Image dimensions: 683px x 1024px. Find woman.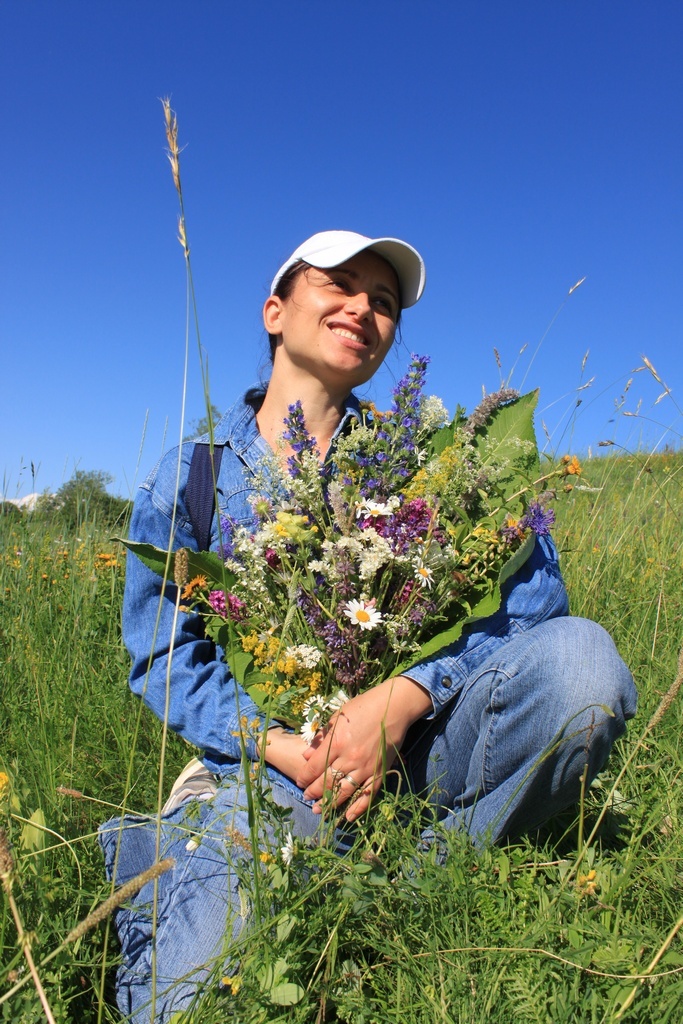
locate(124, 212, 582, 995).
